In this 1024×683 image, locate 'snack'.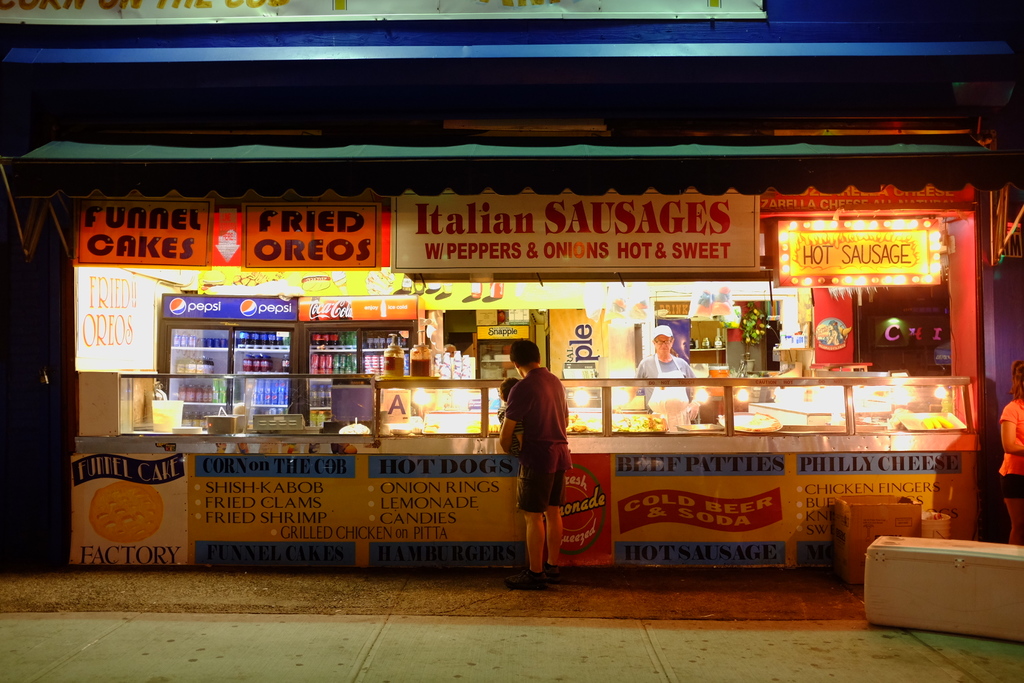
Bounding box: (x1=614, y1=411, x2=671, y2=434).
